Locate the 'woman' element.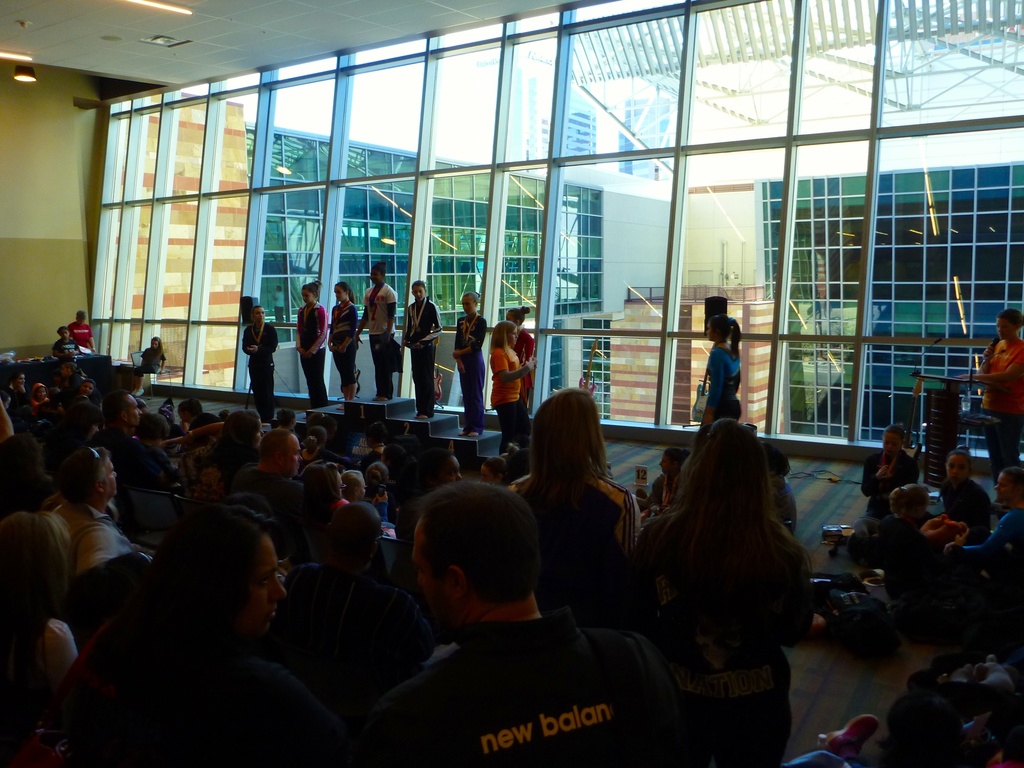
Element bbox: <bbox>361, 418, 390, 476</bbox>.
